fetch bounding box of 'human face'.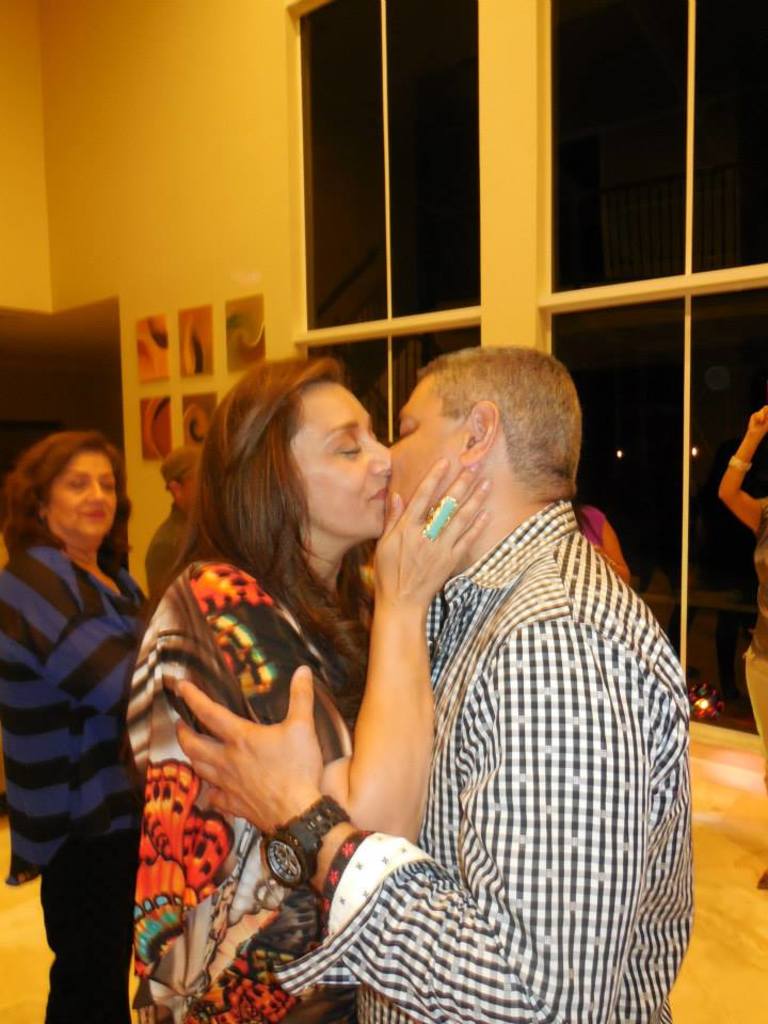
Bbox: <region>175, 451, 207, 517</region>.
